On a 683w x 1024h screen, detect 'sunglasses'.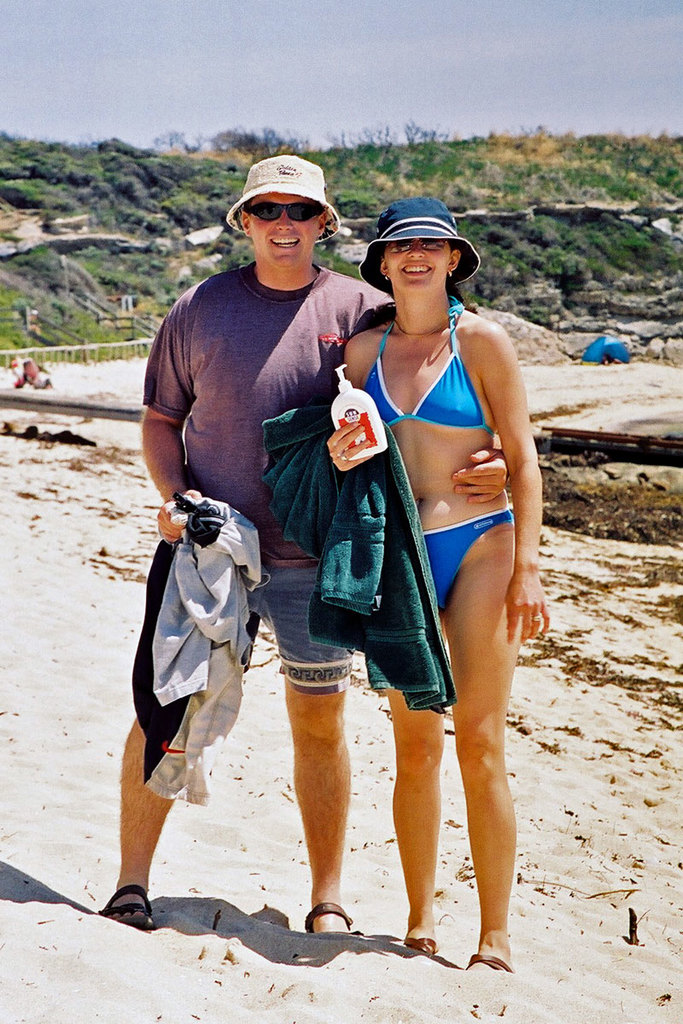
241,200,324,223.
